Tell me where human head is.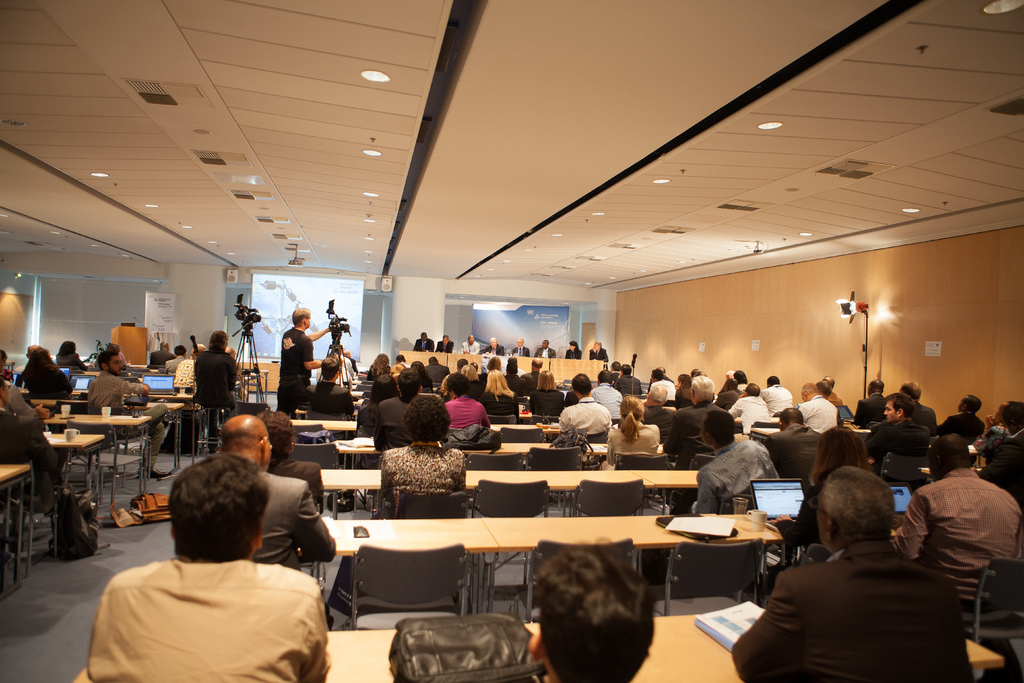
human head is at rect(321, 357, 340, 381).
